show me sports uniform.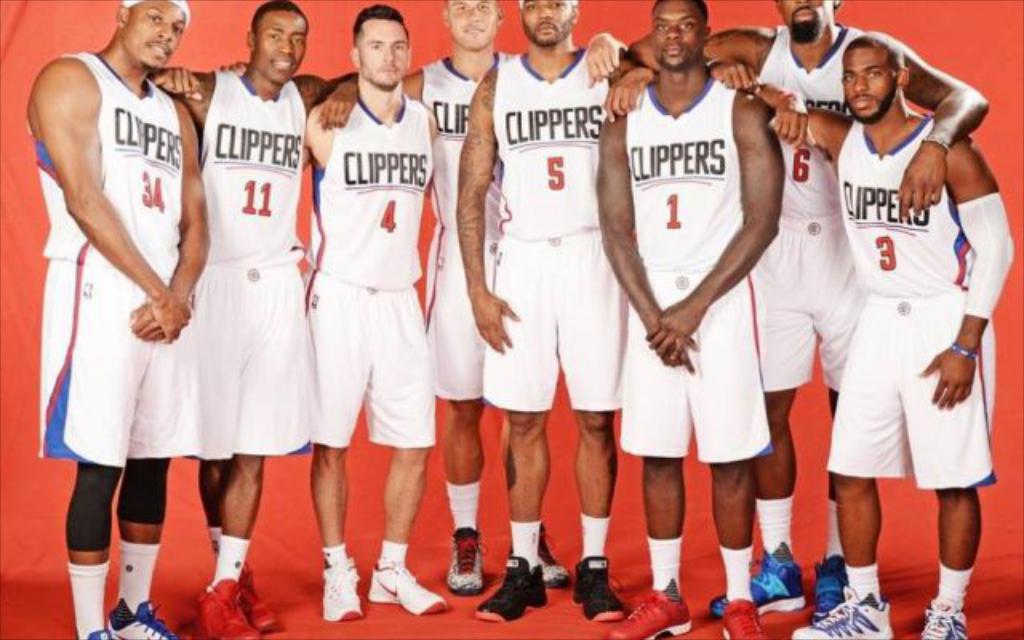
sports uniform is here: <region>34, 48, 192, 638</region>.
